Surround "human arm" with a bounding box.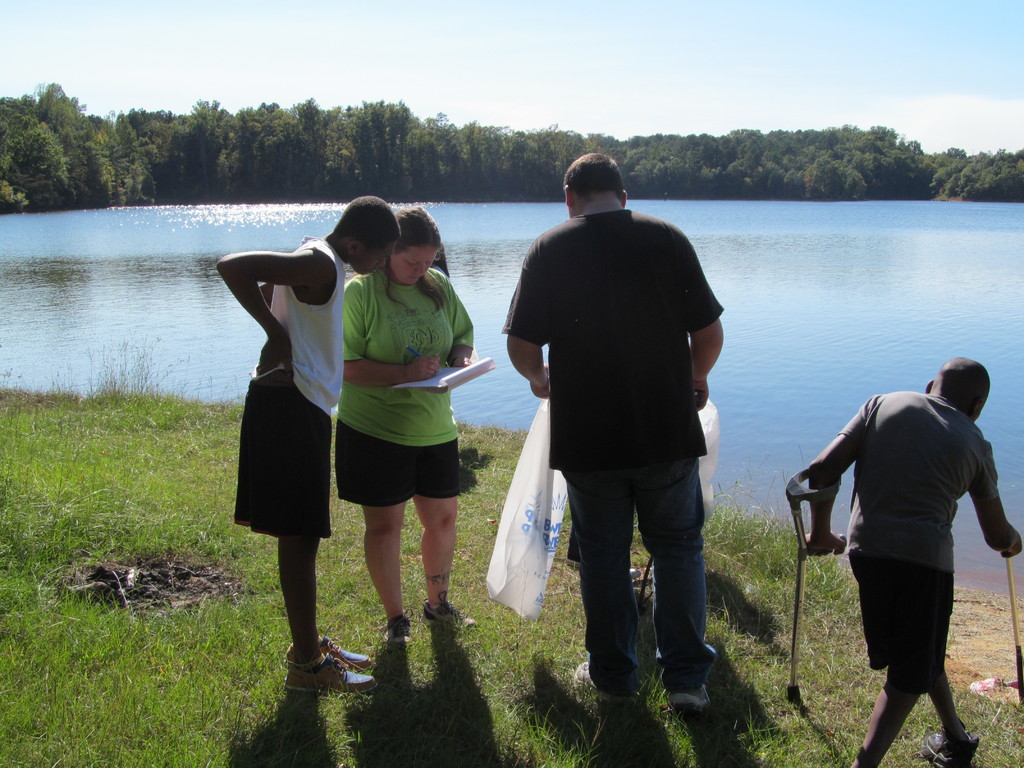
bbox(438, 268, 475, 369).
